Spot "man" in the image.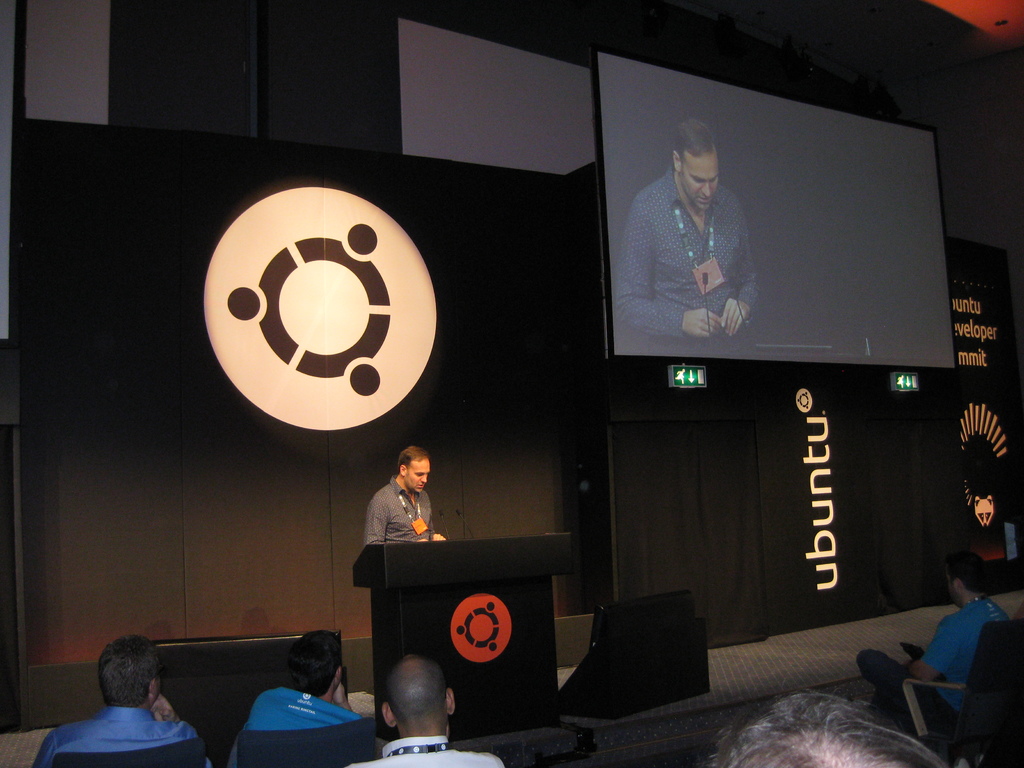
"man" found at x1=344, y1=646, x2=504, y2=767.
